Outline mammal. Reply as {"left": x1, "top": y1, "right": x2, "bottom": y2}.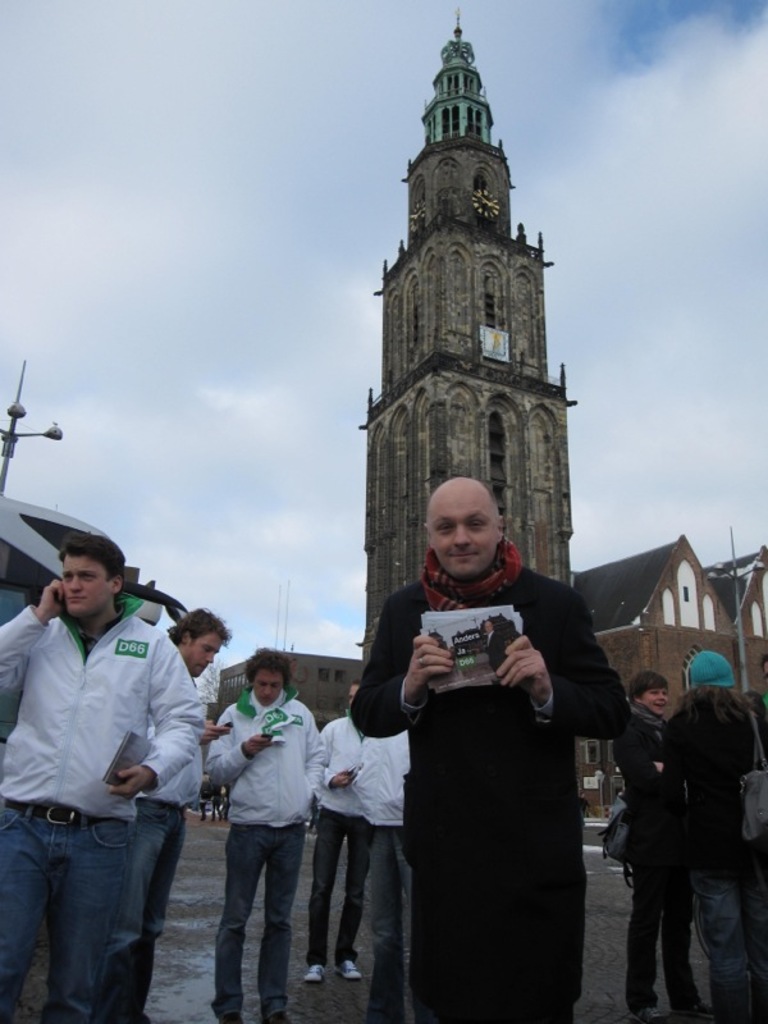
{"left": 0, "top": 527, "right": 221, "bottom": 975}.
